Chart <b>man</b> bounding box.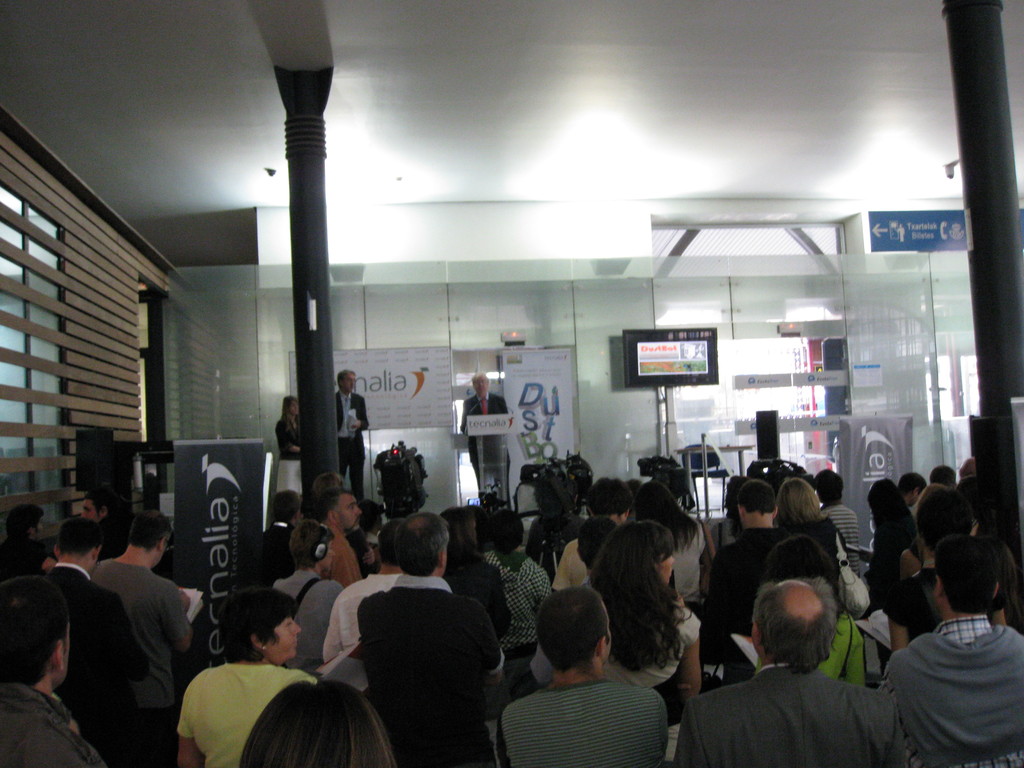
Charted: 316, 358, 382, 508.
